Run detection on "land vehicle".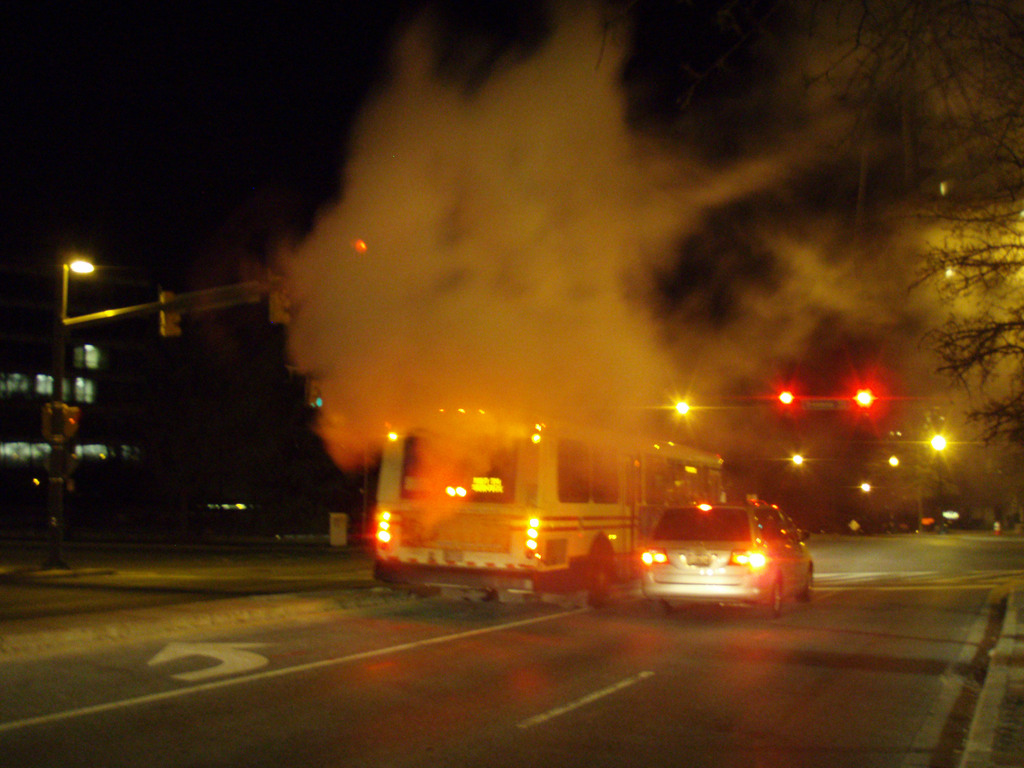
Result: (646, 498, 816, 616).
